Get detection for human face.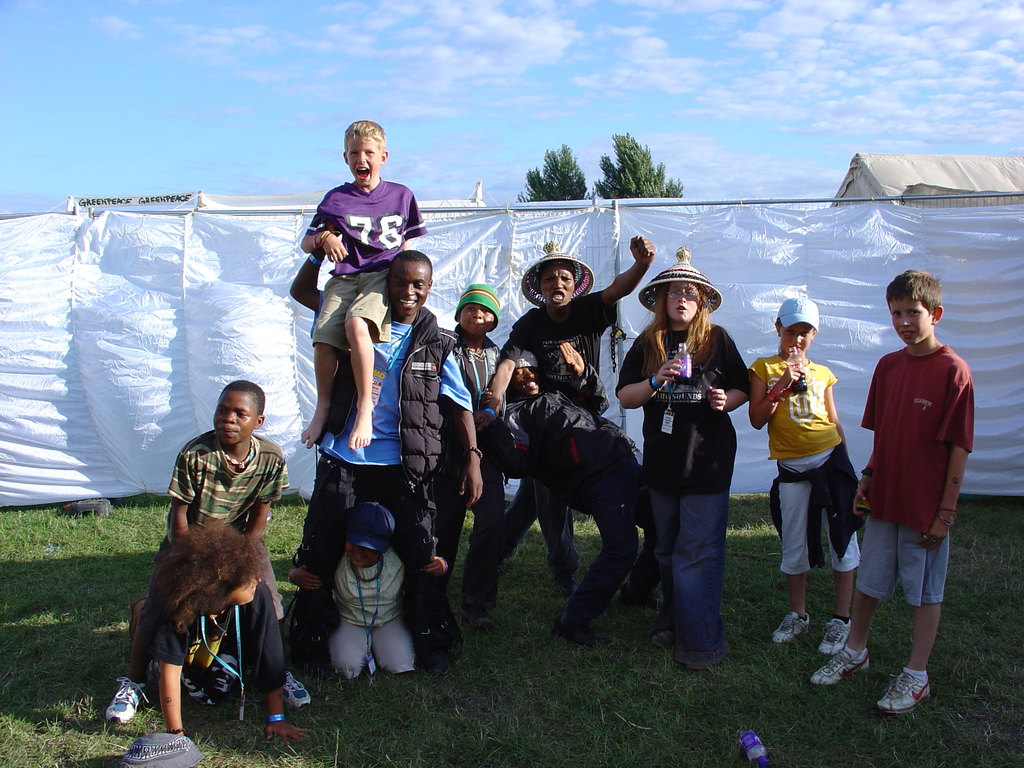
Detection: x1=342, y1=137, x2=384, y2=187.
